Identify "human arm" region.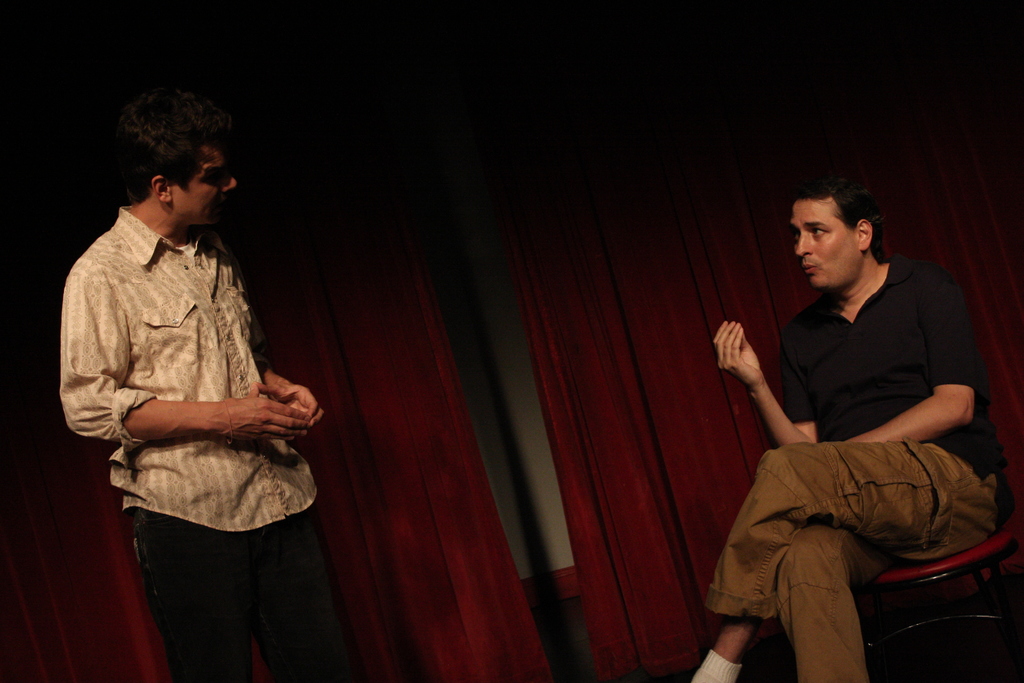
Region: (left=714, top=317, right=816, bottom=441).
